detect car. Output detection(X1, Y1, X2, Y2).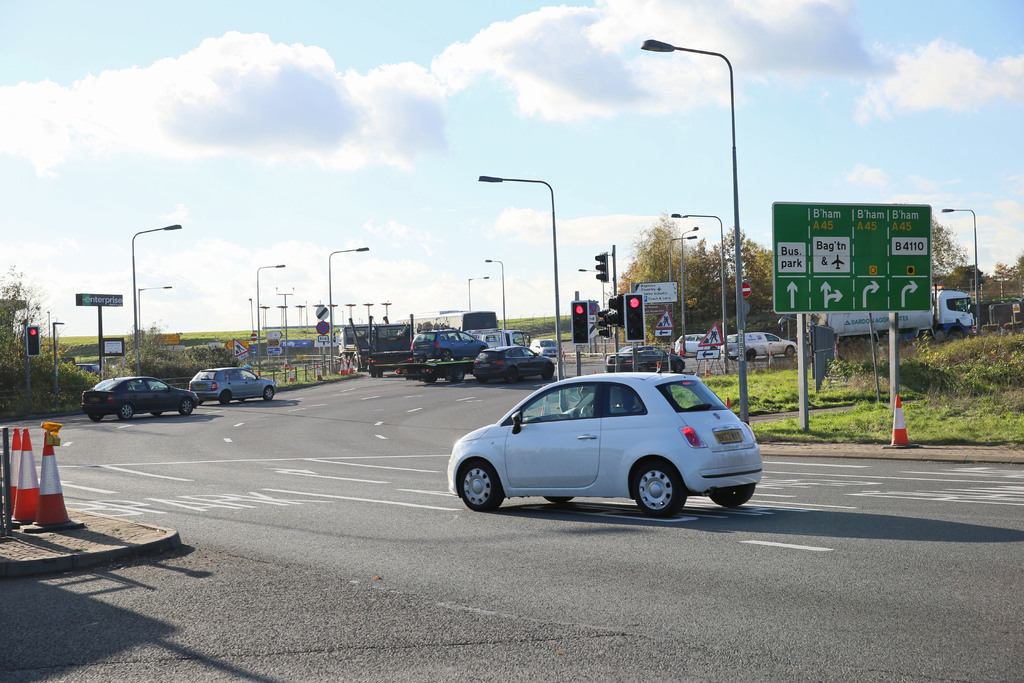
detection(471, 343, 555, 381).
